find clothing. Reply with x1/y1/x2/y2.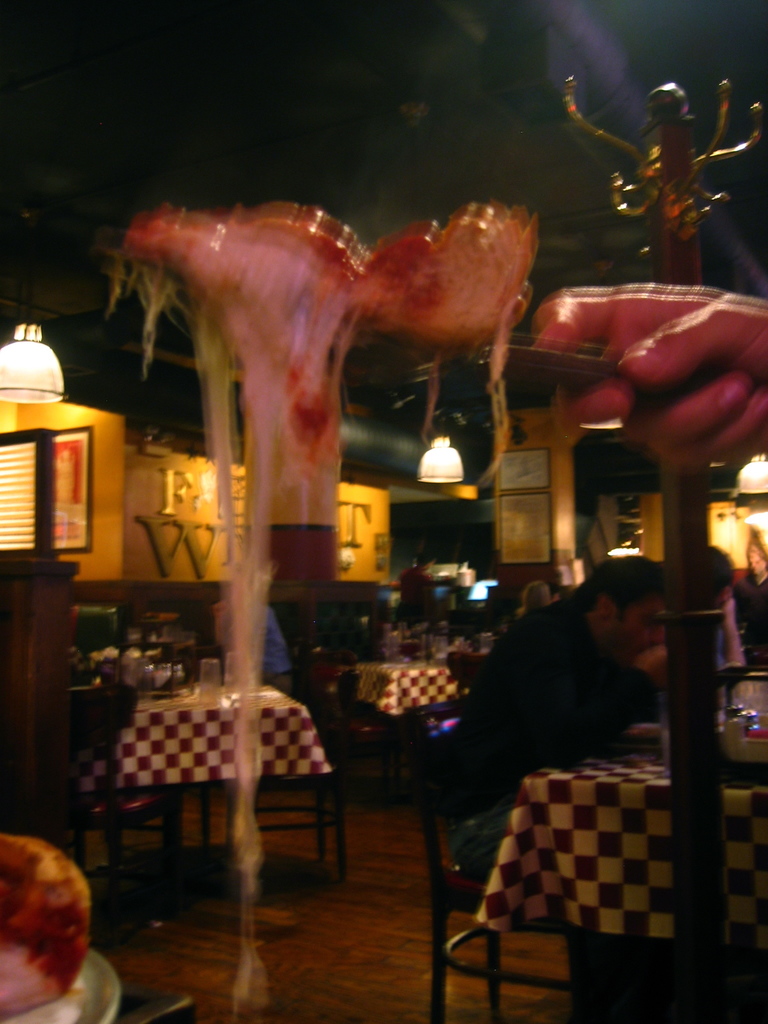
223/601/296/691.
